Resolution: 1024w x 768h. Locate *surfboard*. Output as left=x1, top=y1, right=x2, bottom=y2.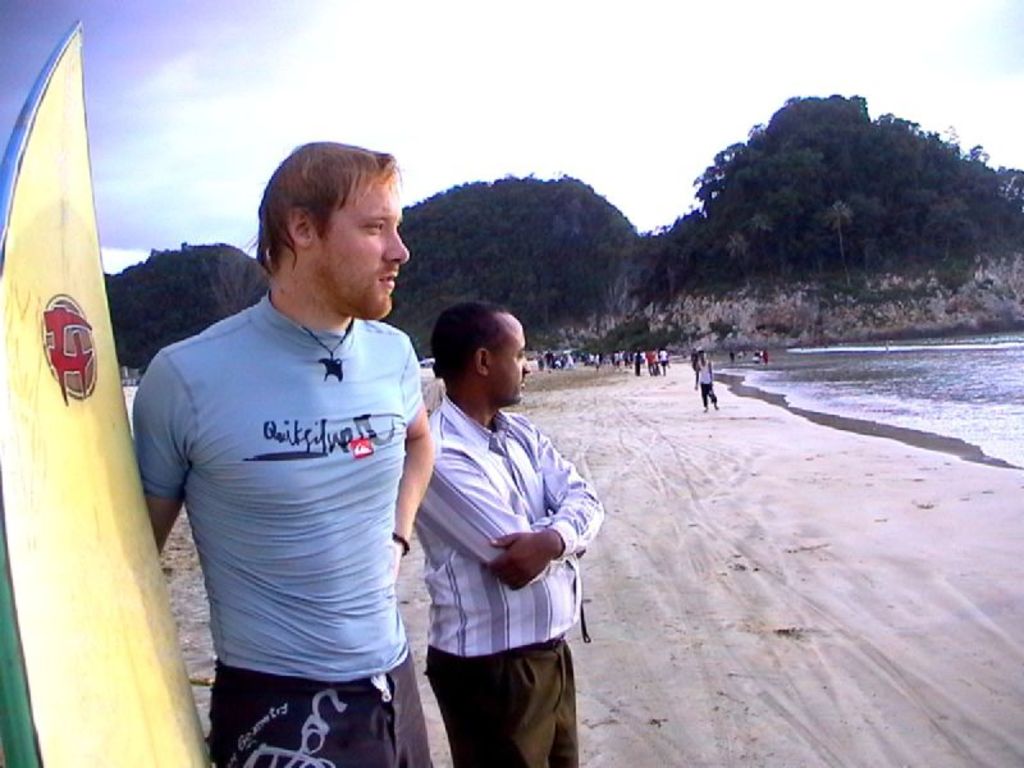
left=0, top=19, right=212, bottom=767.
